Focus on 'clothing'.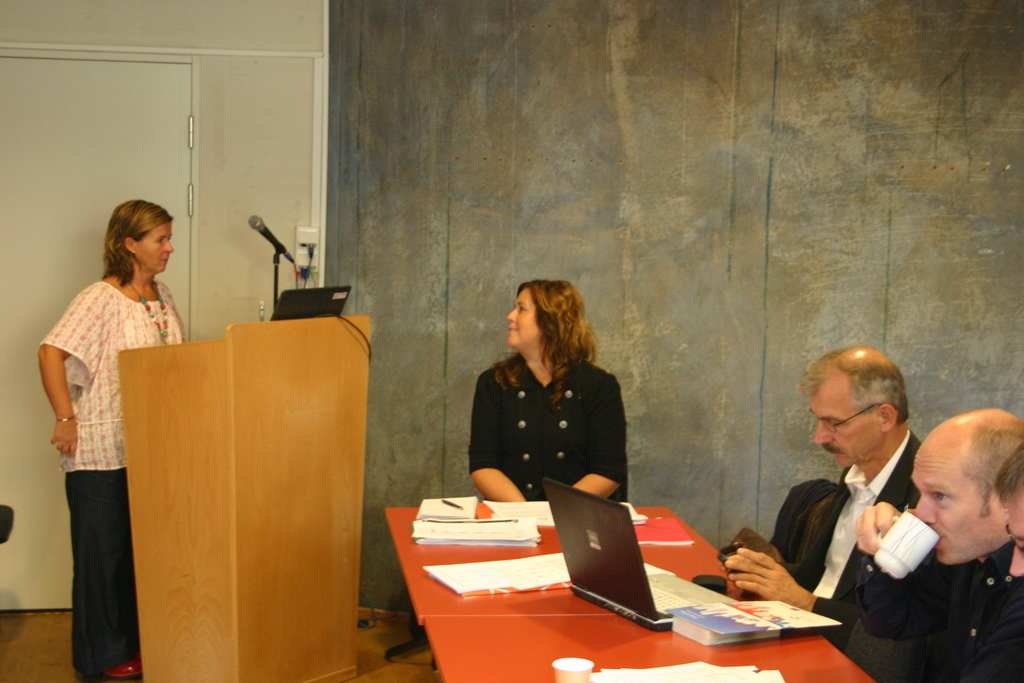
Focused at {"x1": 469, "y1": 354, "x2": 629, "y2": 498}.
